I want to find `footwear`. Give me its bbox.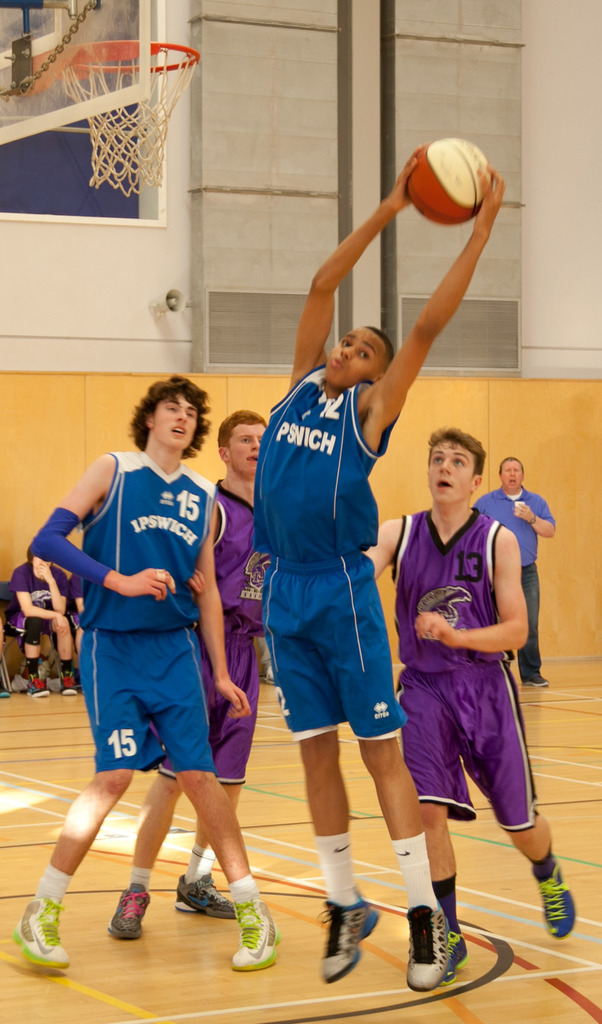
rect(59, 667, 80, 697).
